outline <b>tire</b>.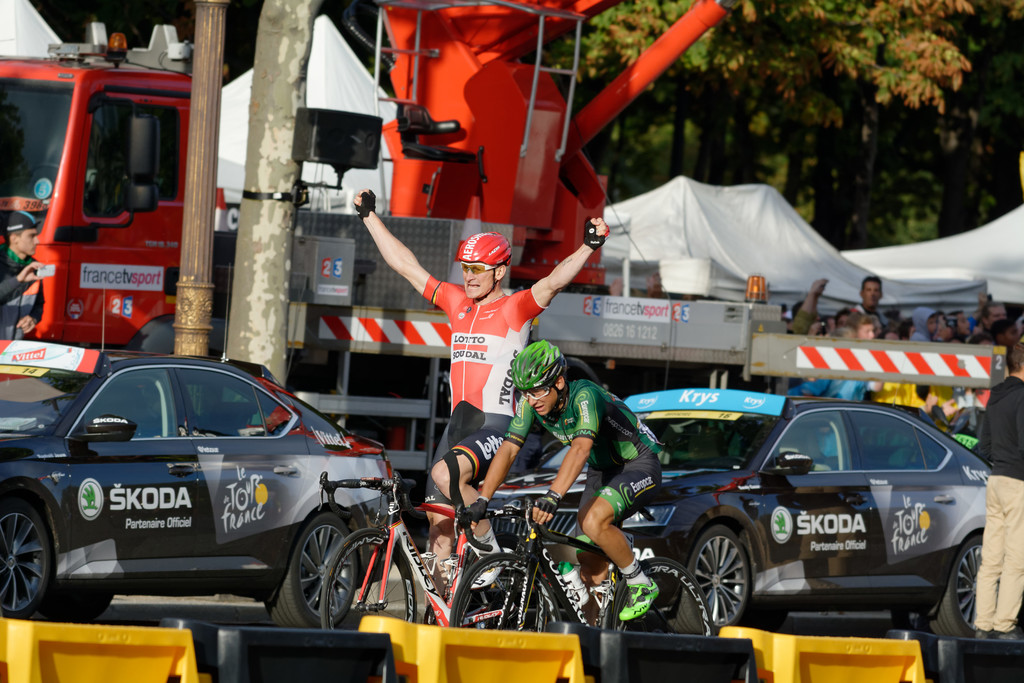
Outline: box=[466, 545, 553, 629].
